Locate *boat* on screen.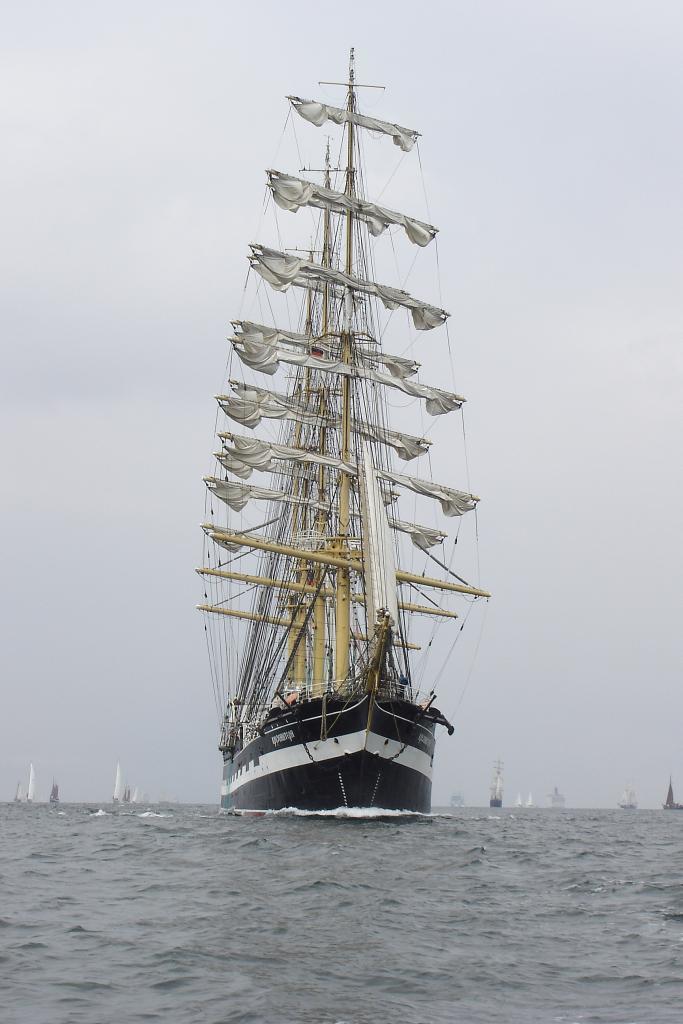
On screen at 12,776,21,808.
